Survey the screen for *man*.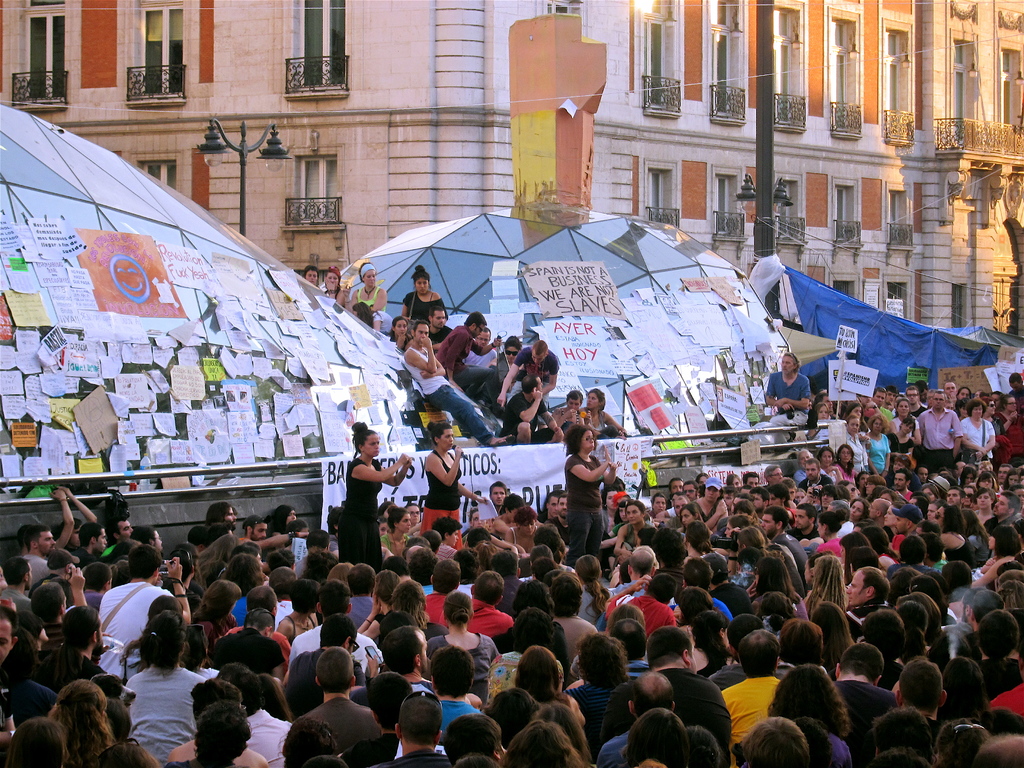
Survey found: left=349, top=626, right=436, bottom=709.
